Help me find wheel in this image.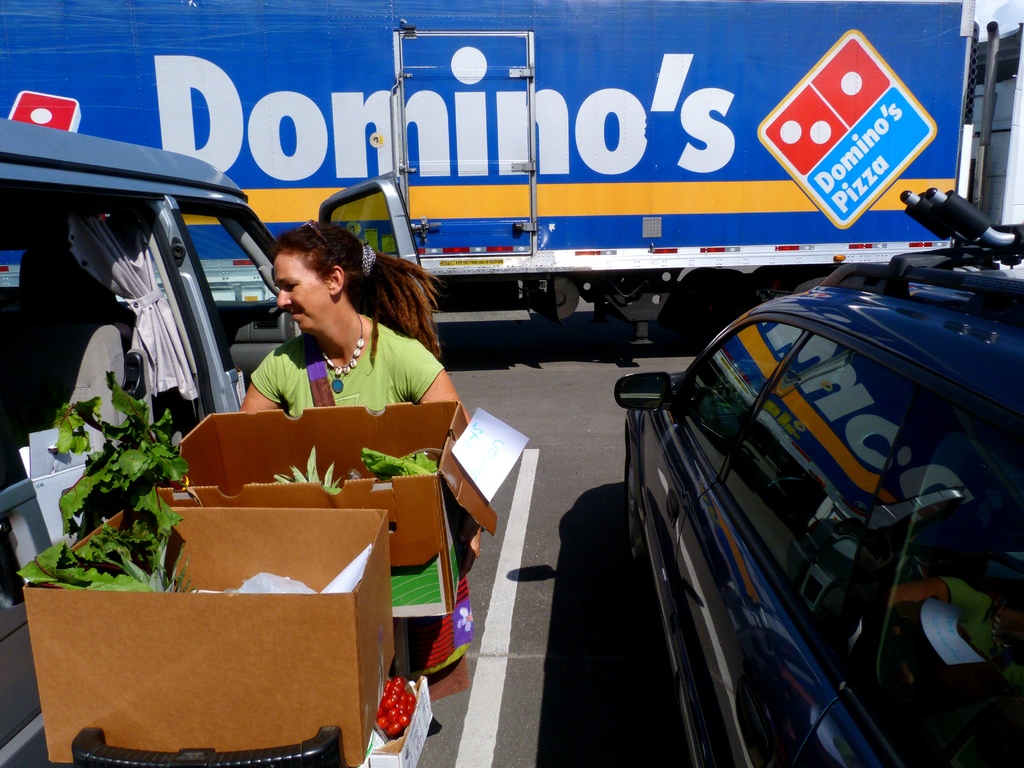
Found it: detection(796, 272, 829, 296).
